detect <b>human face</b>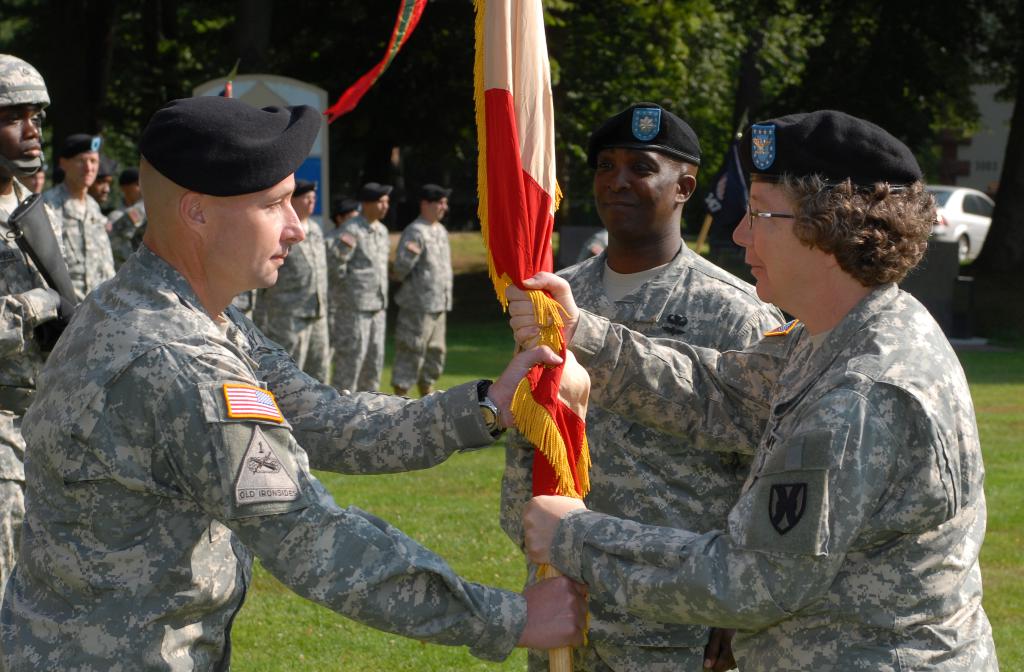
[299, 191, 319, 217]
